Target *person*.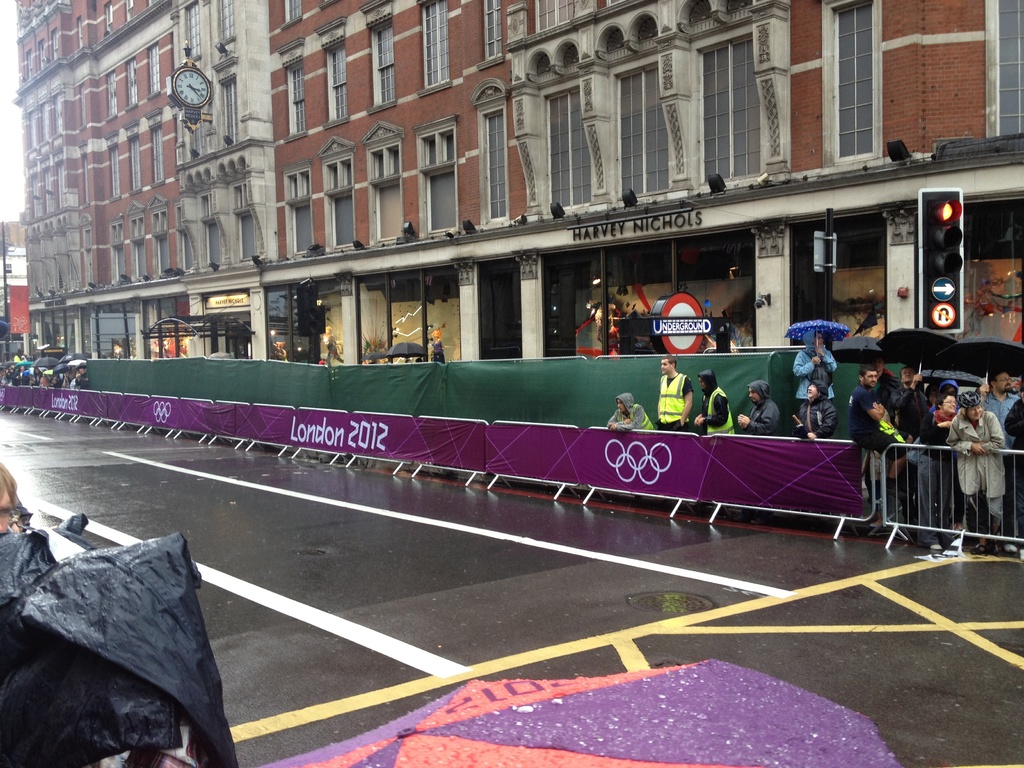
Target region: bbox=[0, 467, 24, 536].
